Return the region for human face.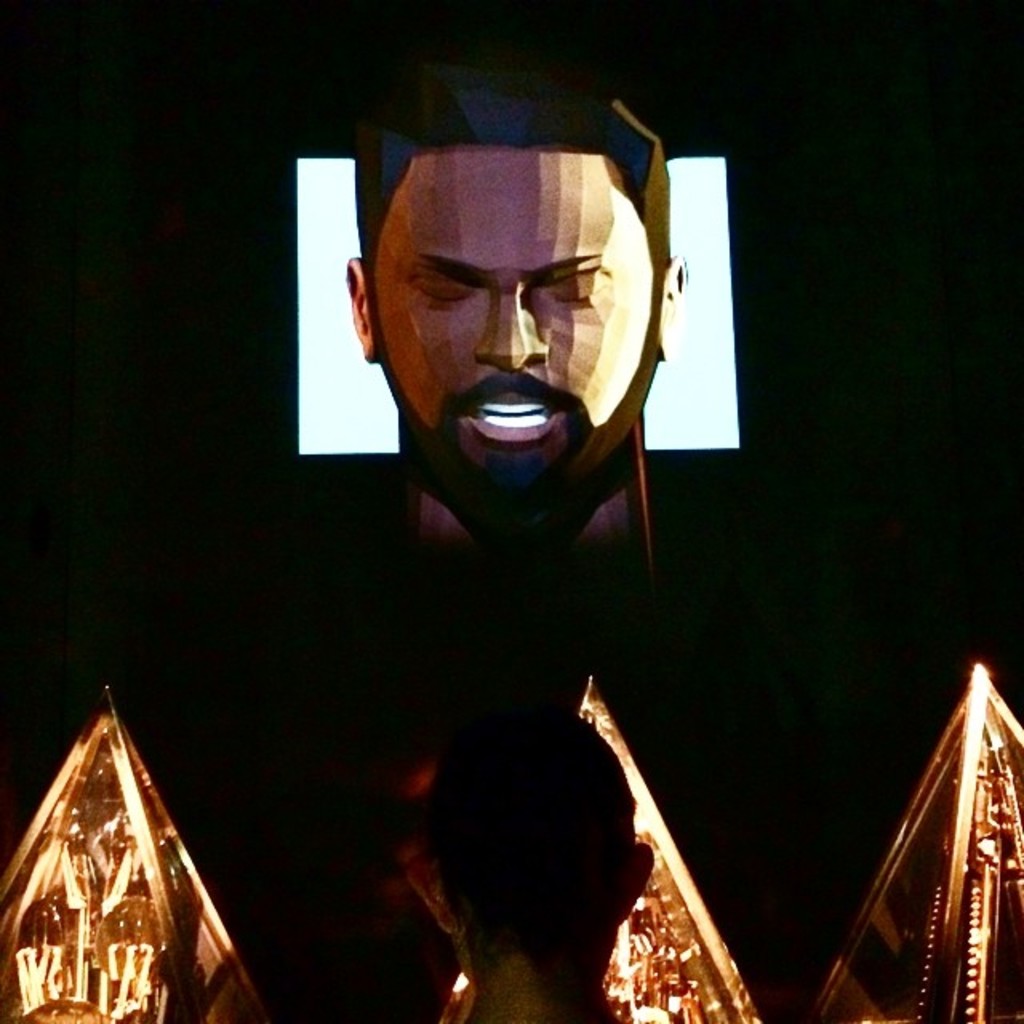
x1=371, y1=154, x2=653, y2=480.
